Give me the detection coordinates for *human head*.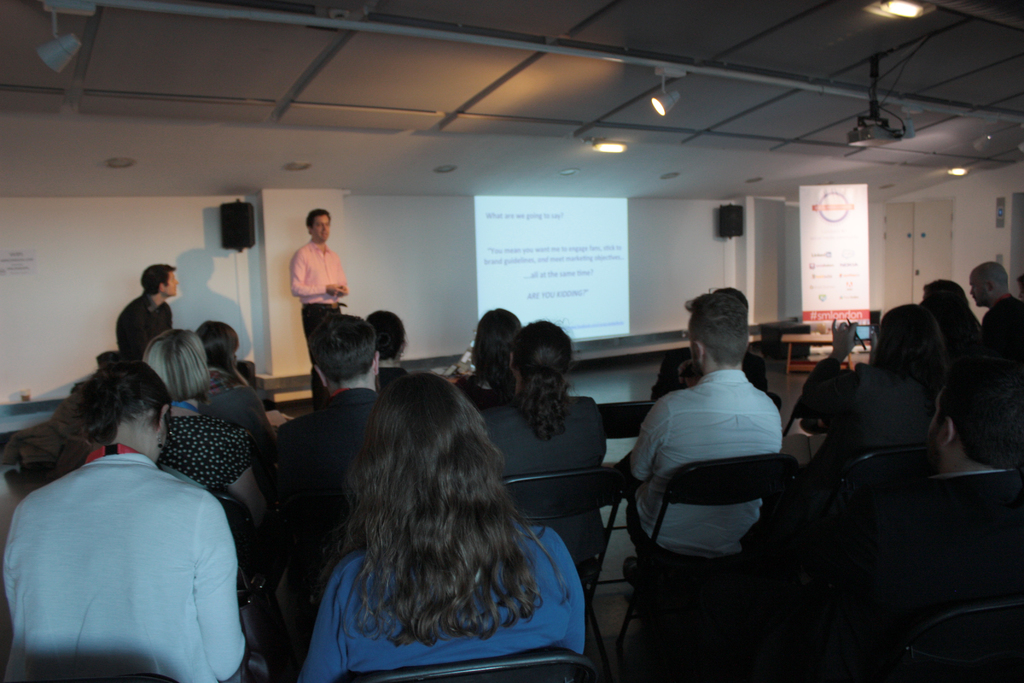
(514,322,583,418).
